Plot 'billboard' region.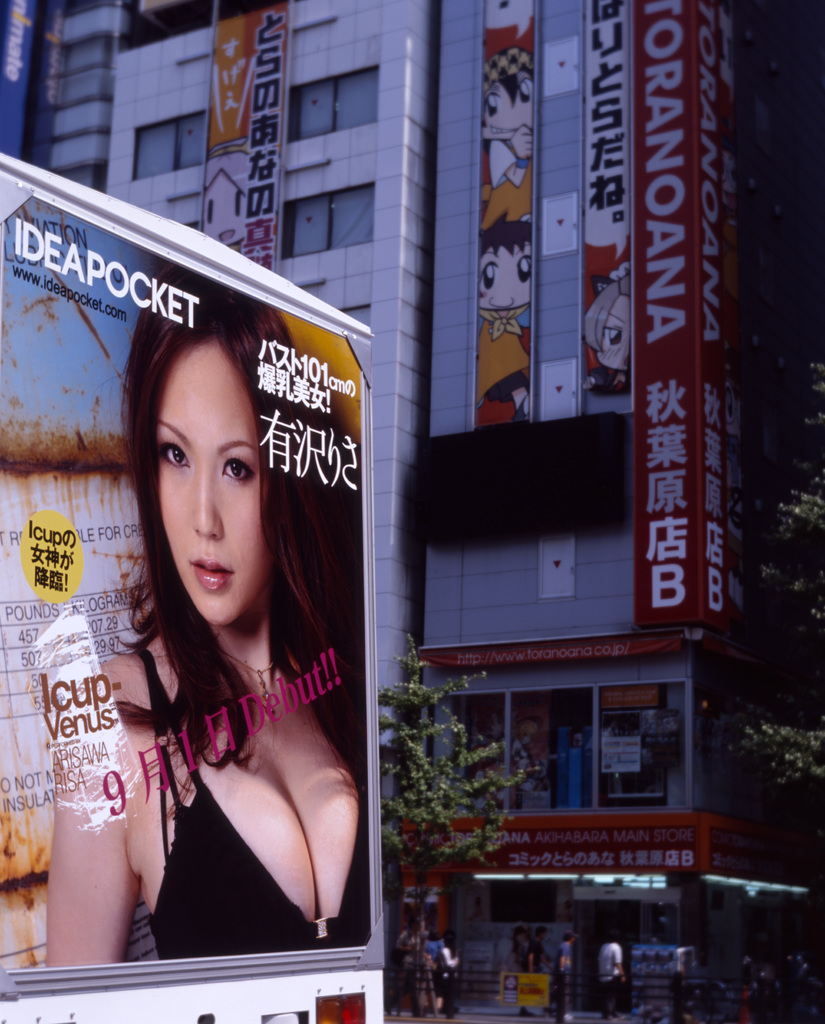
Plotted at pyautogui.locateOnScreen(583, 0, 634, 386).
